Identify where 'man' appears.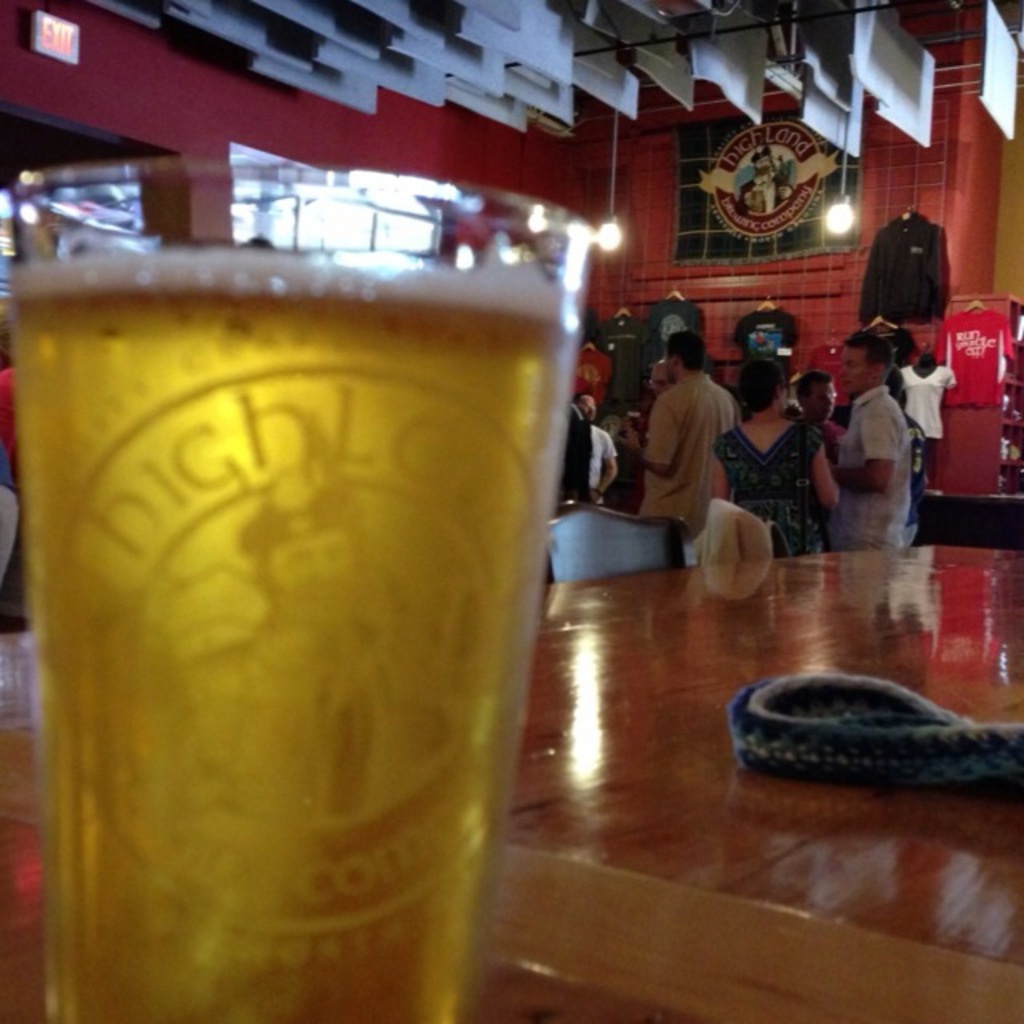
Appears at (648, 362, 677, 394).
